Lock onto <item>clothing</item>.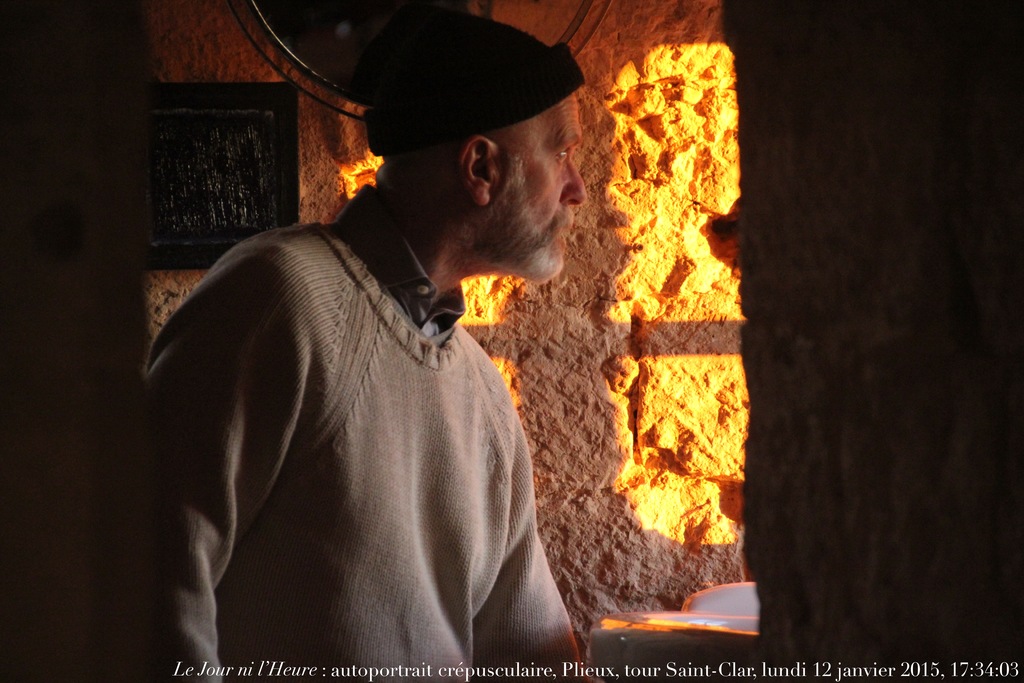
Locked: l=161, t=160, r=580, b=675.
